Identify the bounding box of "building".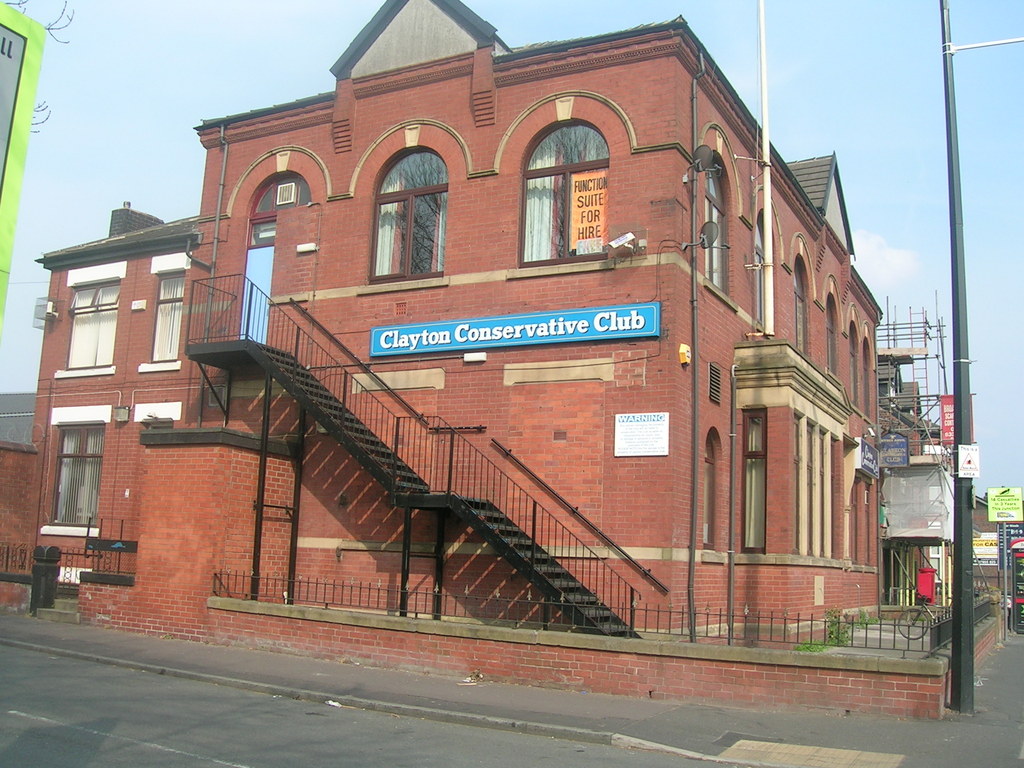
l=977, t=495, r=1022, b=595.
